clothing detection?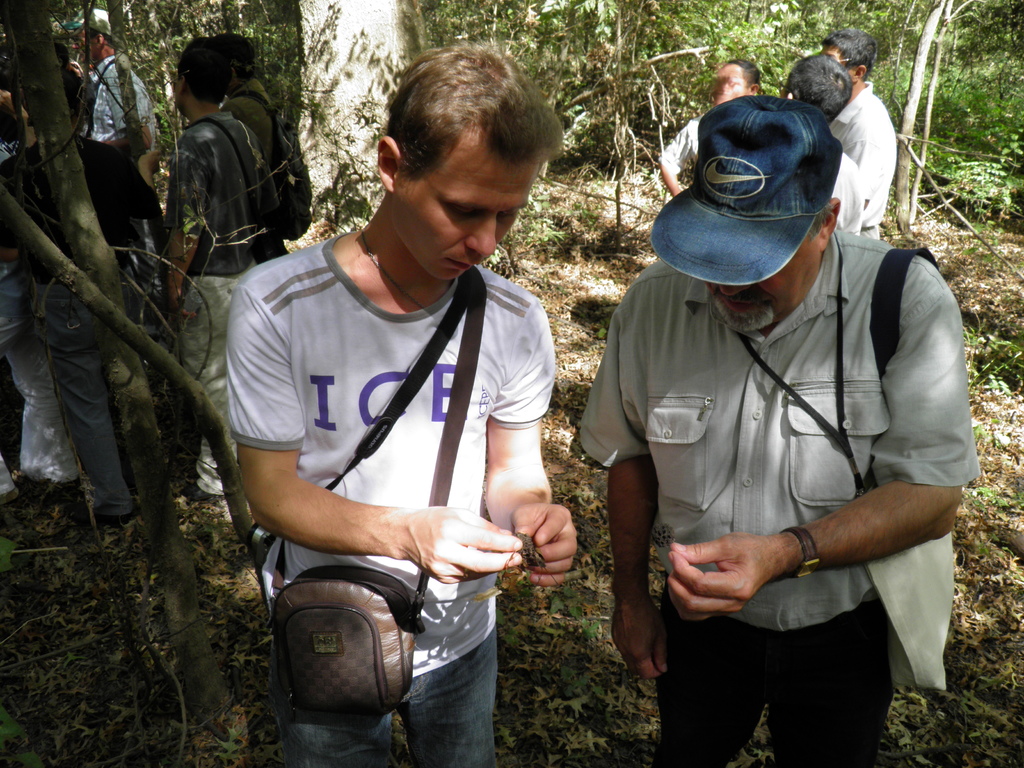
(left=655, top=115, right=704, bottom=175)
